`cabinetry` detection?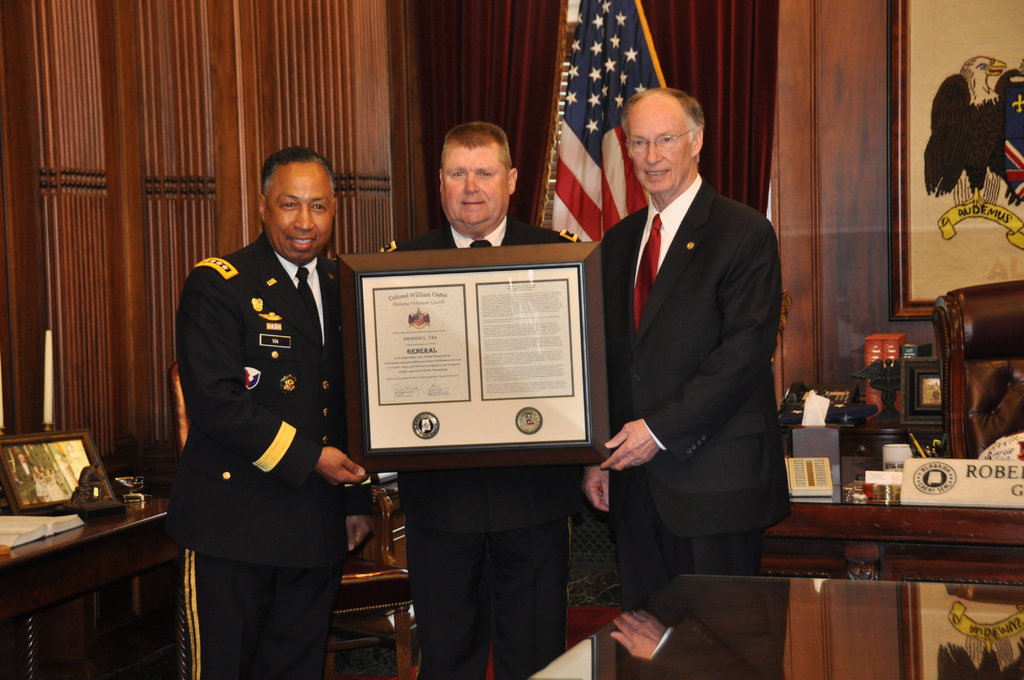
(left=410, top=0, right=574, bottom=252)
